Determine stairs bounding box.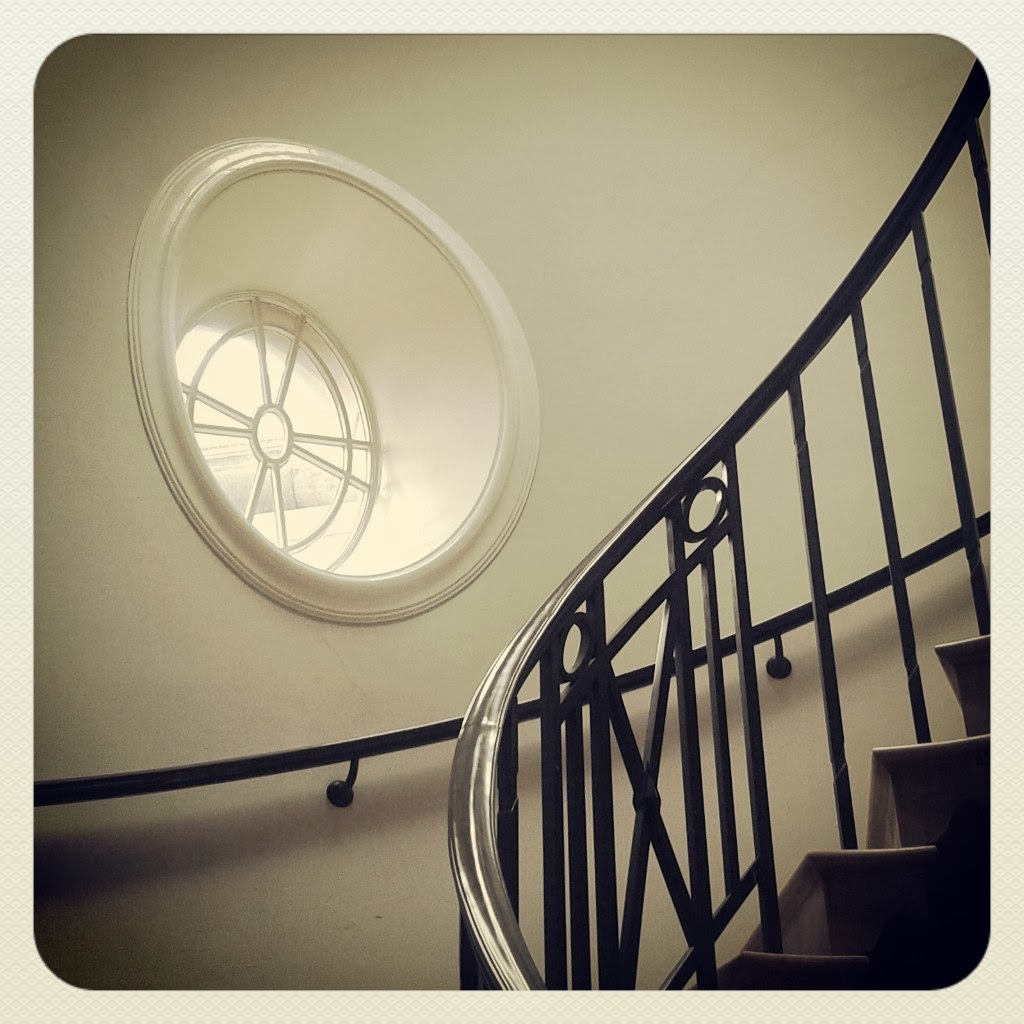
Determined: <bbox>676, 634, 992, 993</bbox>.
